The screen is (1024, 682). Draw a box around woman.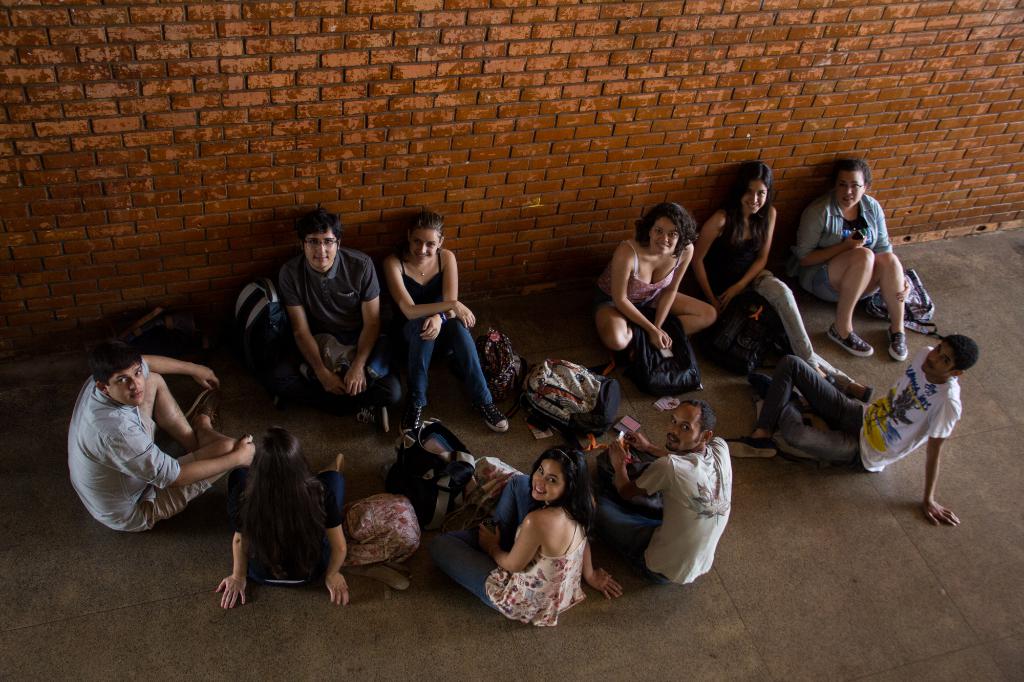
[left=461, top=436, right=602, bottom=636].
